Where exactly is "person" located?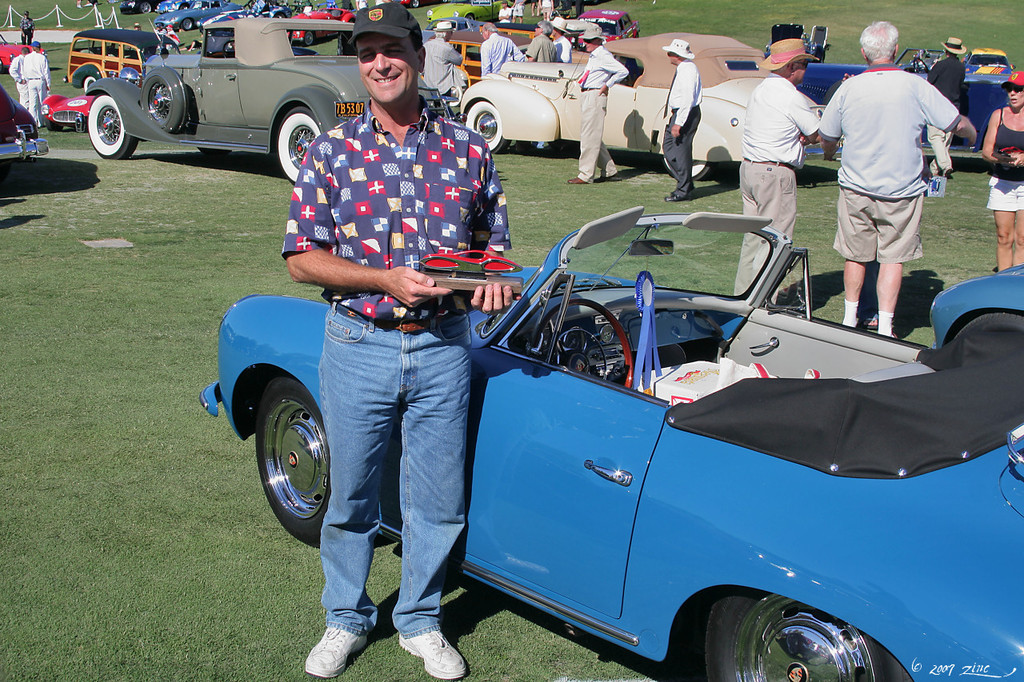
Its bounding box is (x1=480, y1=22, x2=532, y2=152).
